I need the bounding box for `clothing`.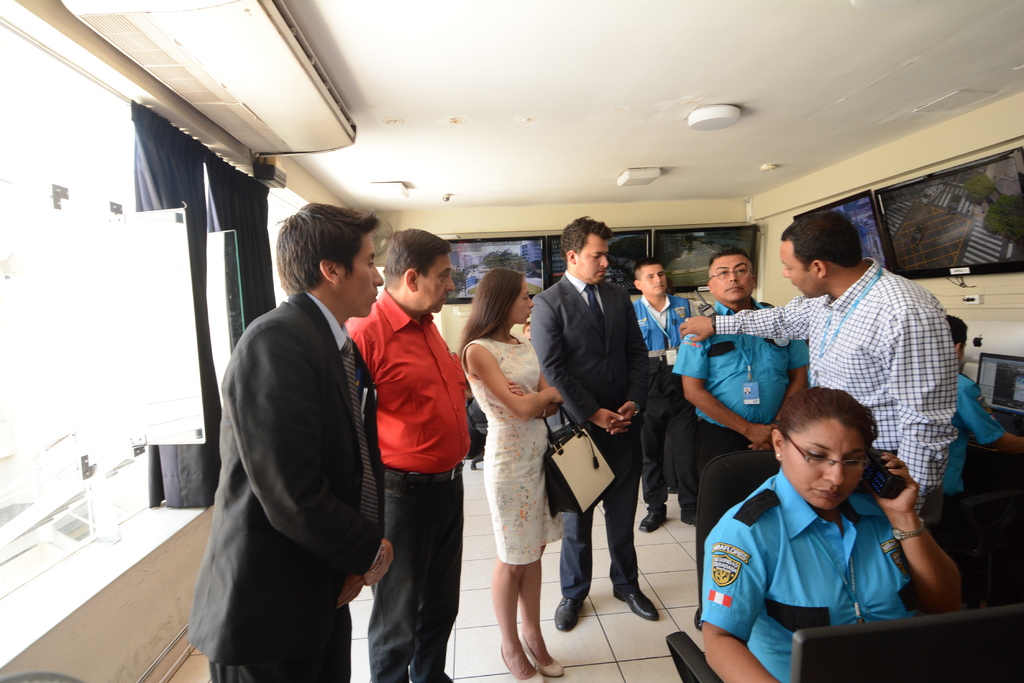
Here it is: <bbox>462, 332, 568, 565</bbox>.
